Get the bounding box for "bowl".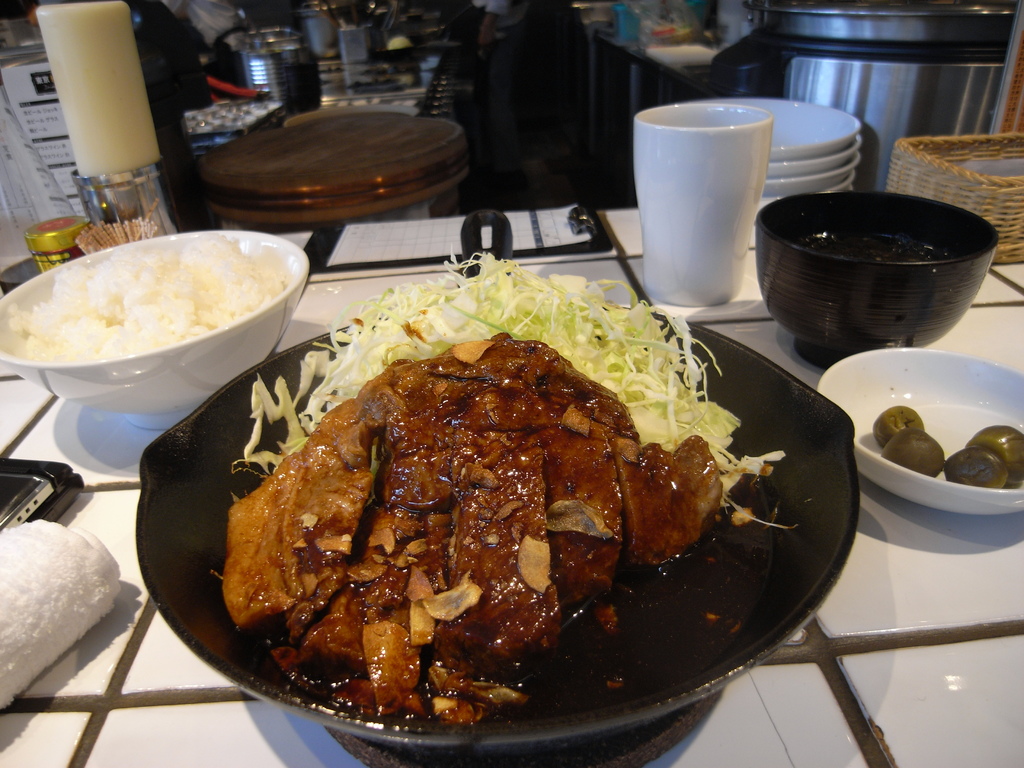
region(0, 214, 305, 424).
